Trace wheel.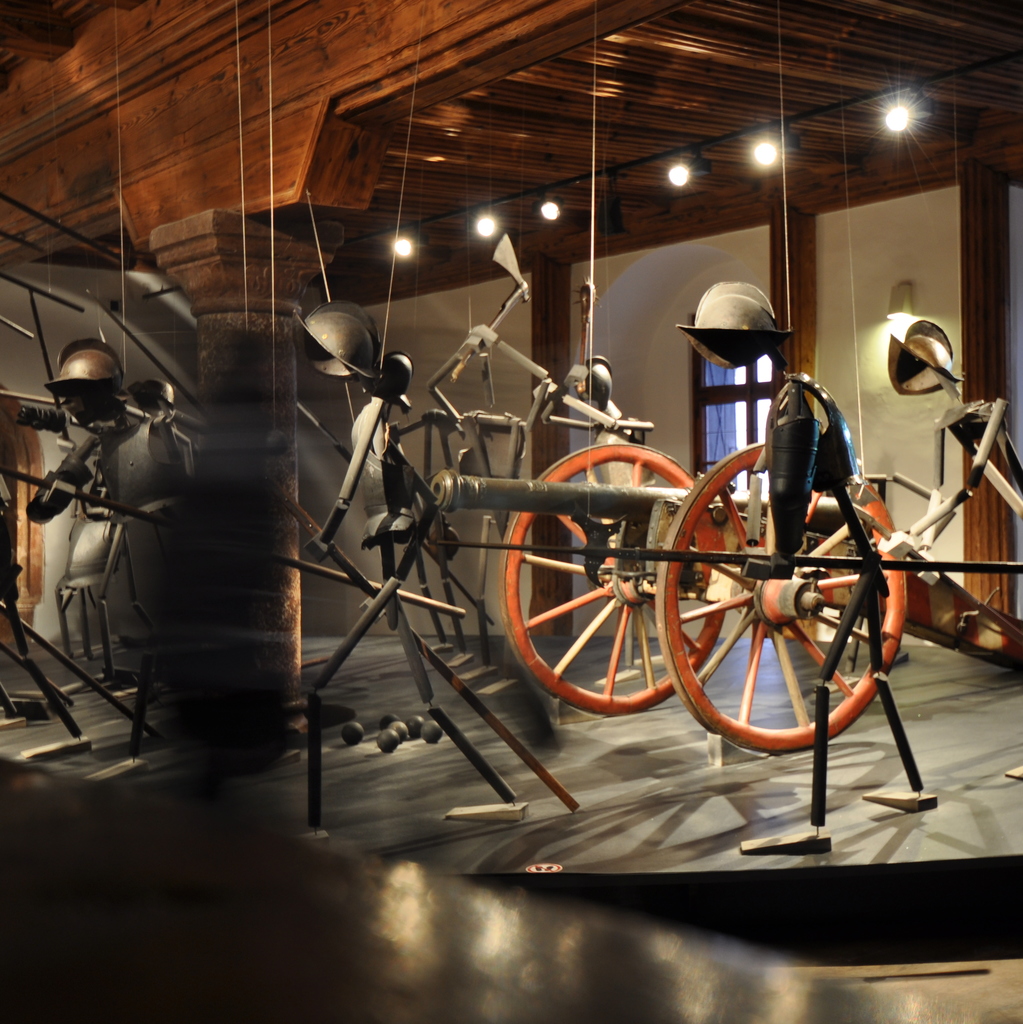
Traced to BBox(649, 436, 914, 751).
